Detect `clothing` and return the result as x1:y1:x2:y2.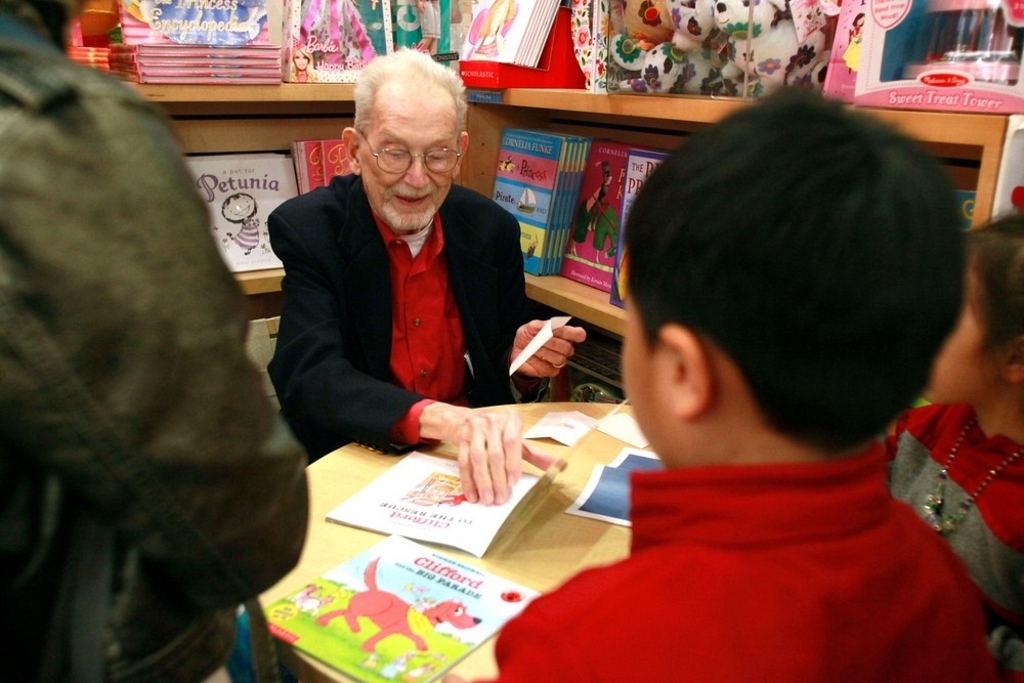
510:399:1002:664.
